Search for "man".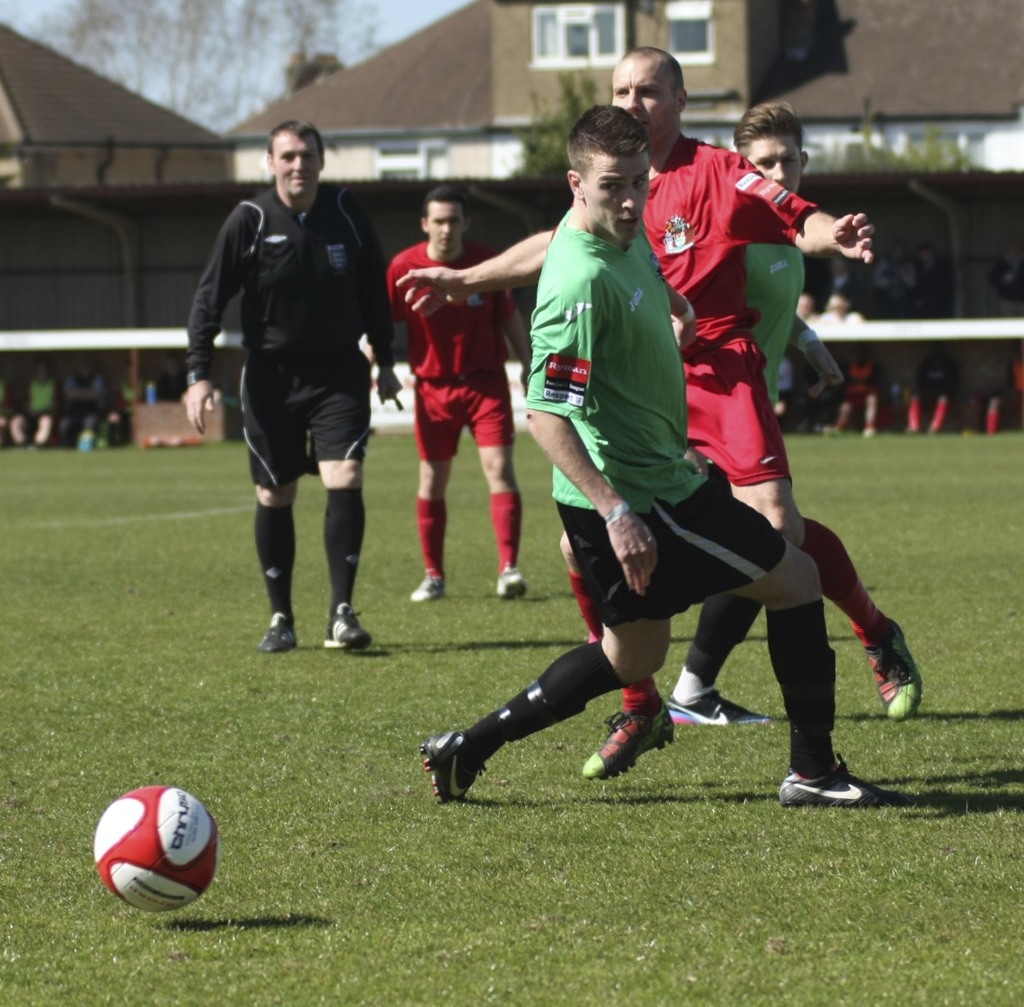
Found at pyautogui.locateOnScreen(179, 107, 376, 662).
